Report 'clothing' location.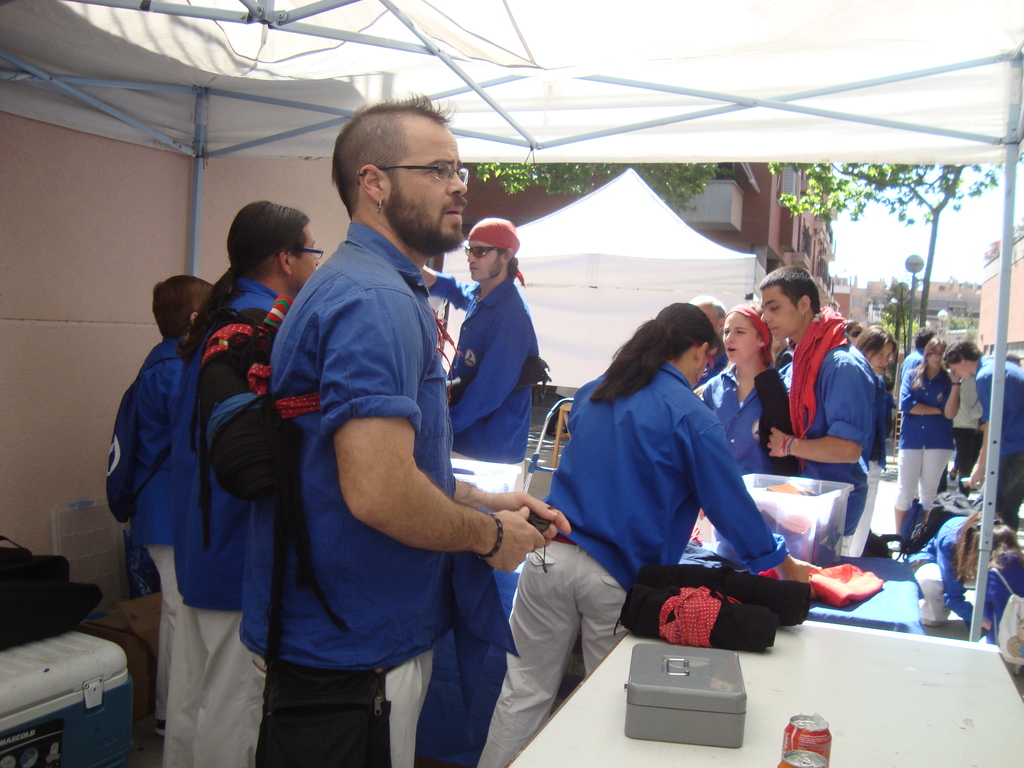
Report: bbox=(899, 367, 953, 514).
